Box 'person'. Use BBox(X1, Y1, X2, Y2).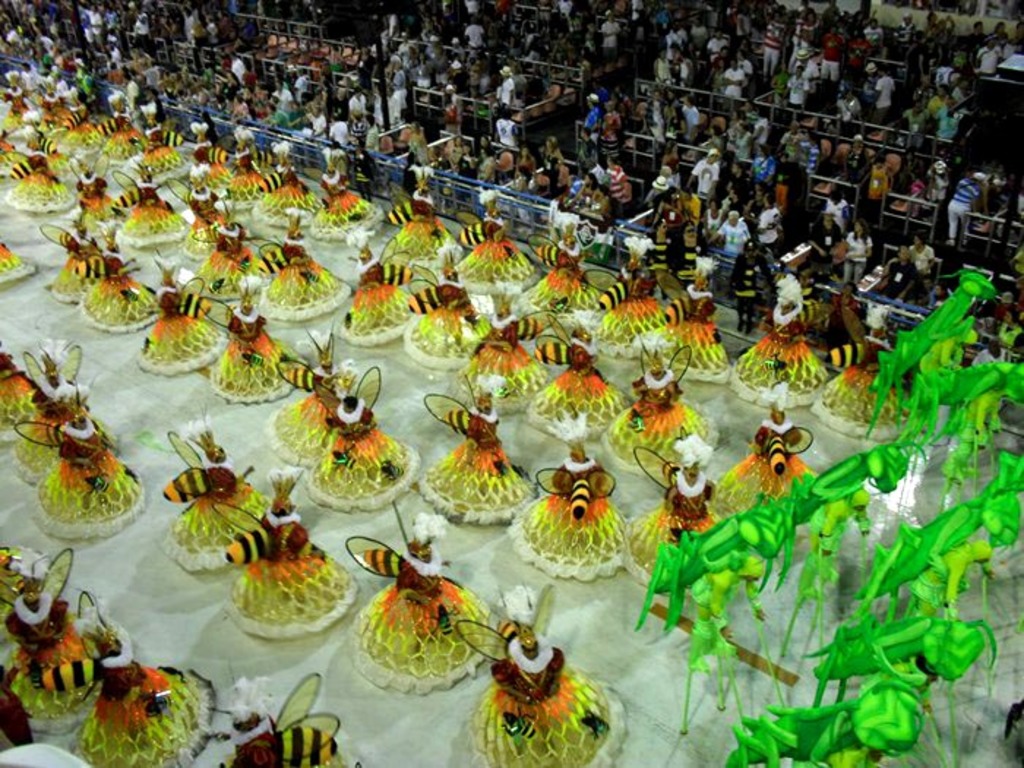
BBox(680, 544, 764, 670).
